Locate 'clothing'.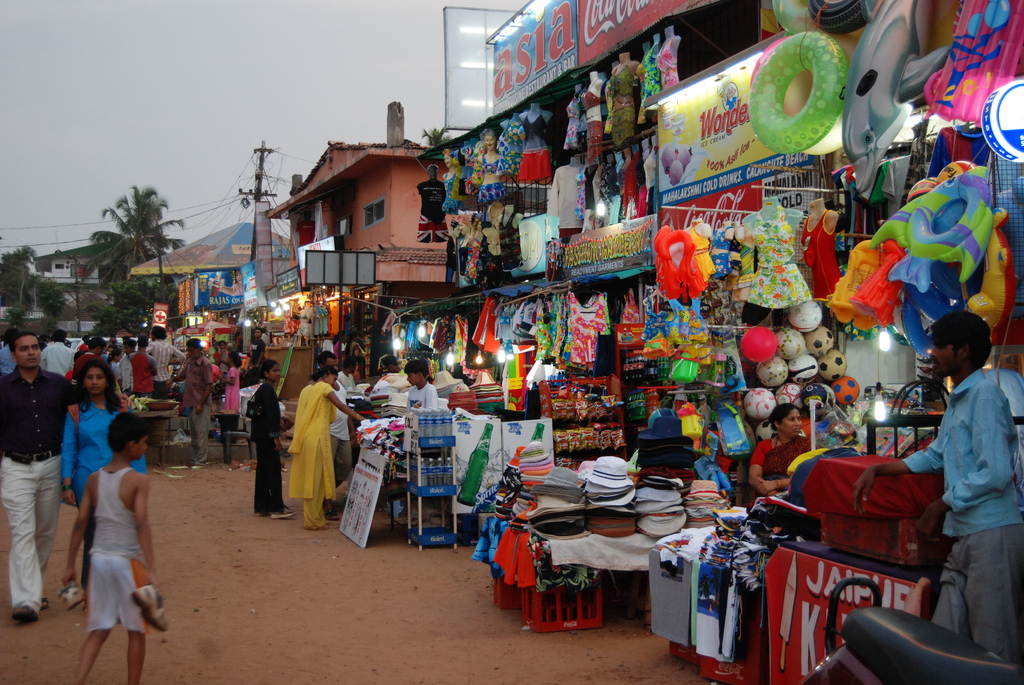
Bounding box: <region>106, 358, 120, 398</region>.
